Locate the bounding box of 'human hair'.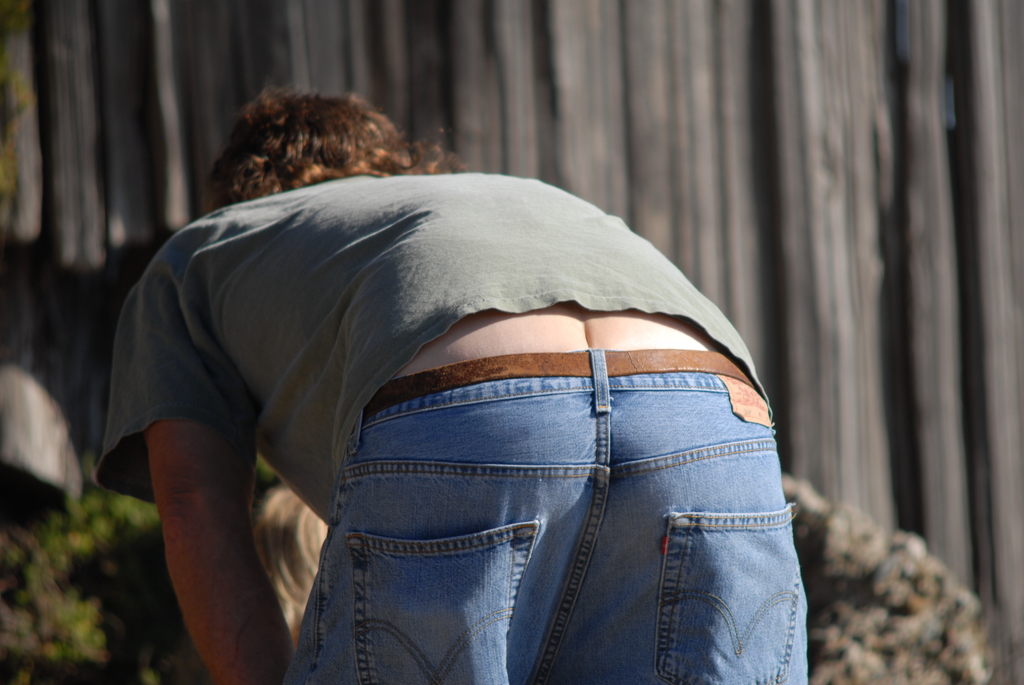
Bounding box: crop(183, 99, 423, 203).
